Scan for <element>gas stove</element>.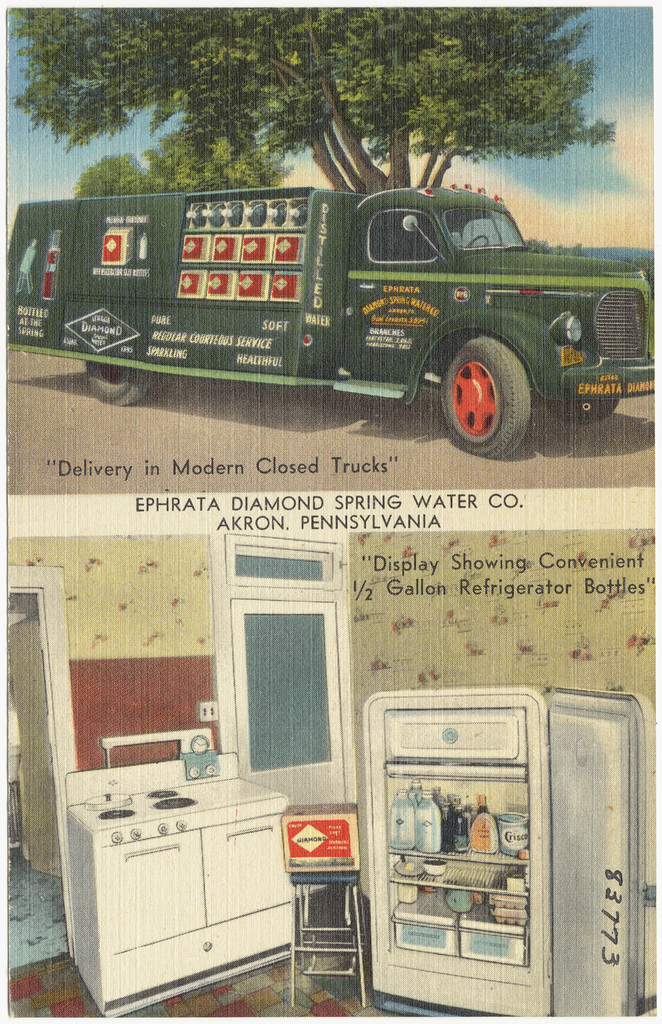
Scan result: 76,771,270,827.
